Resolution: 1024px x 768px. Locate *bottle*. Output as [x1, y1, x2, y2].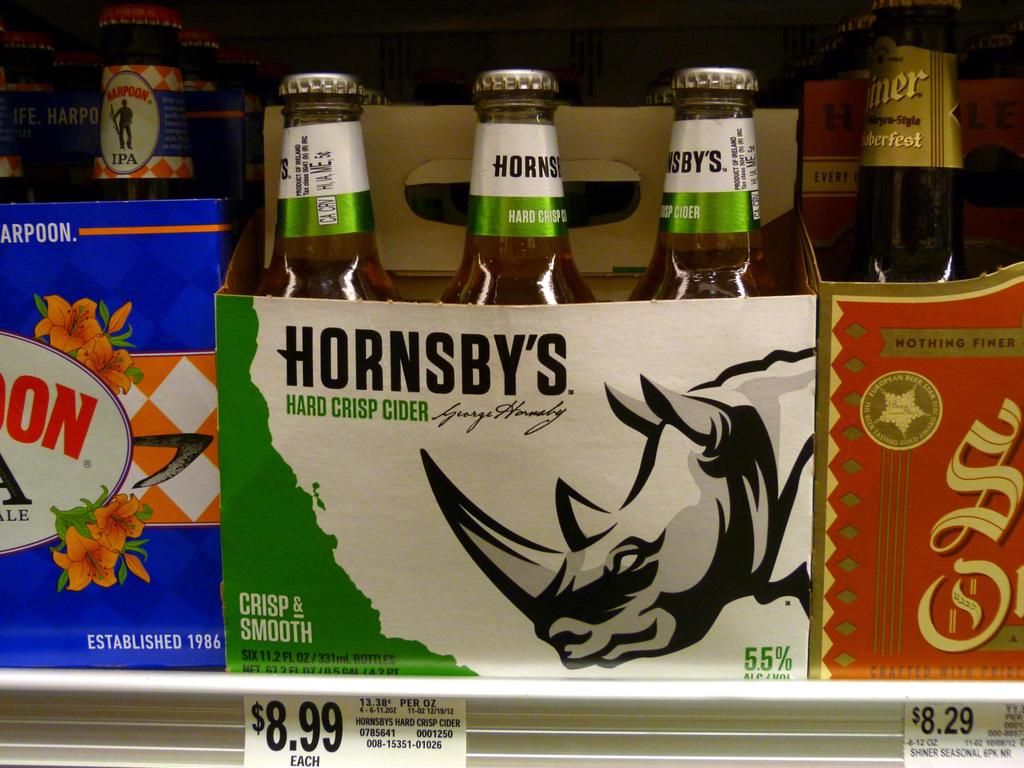
[83, 0, 208, 203].
